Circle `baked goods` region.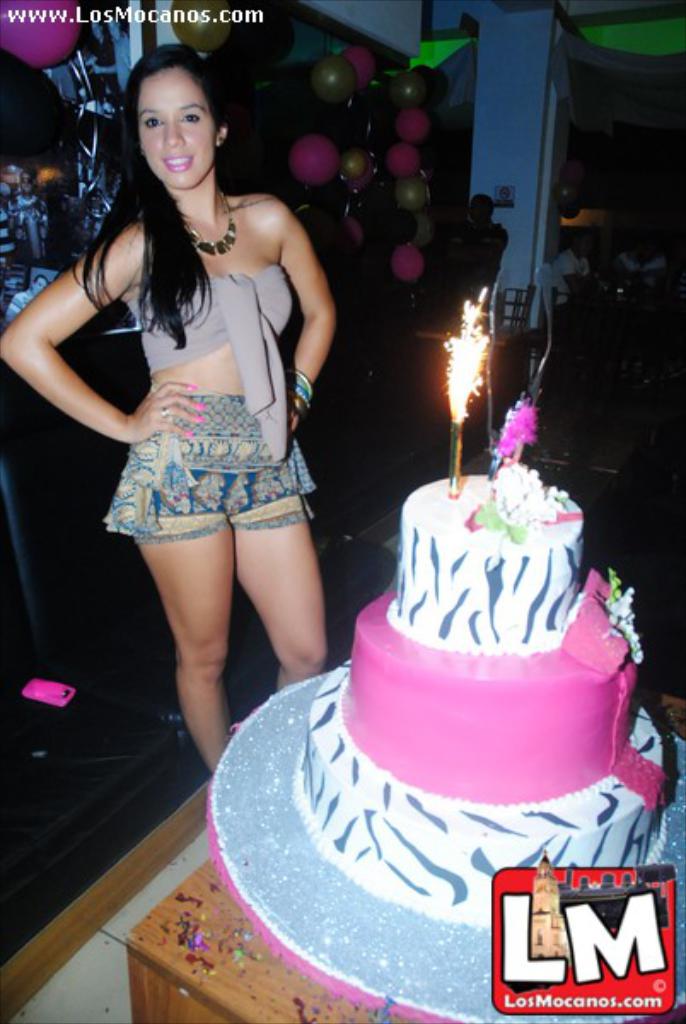
Region: {"x1": 201, "y1": 404, "x2": 684, "y2": 1022}.
